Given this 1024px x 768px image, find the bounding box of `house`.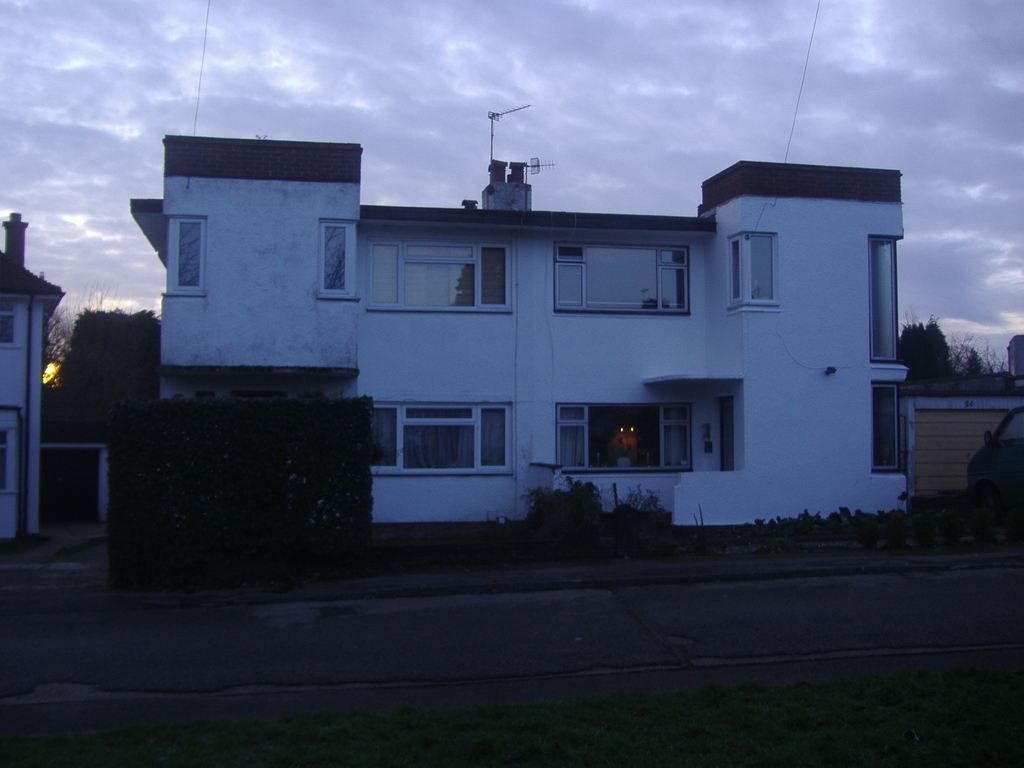
{"left": 0, "top": 211, "right": 59, "bottom": 541}.
